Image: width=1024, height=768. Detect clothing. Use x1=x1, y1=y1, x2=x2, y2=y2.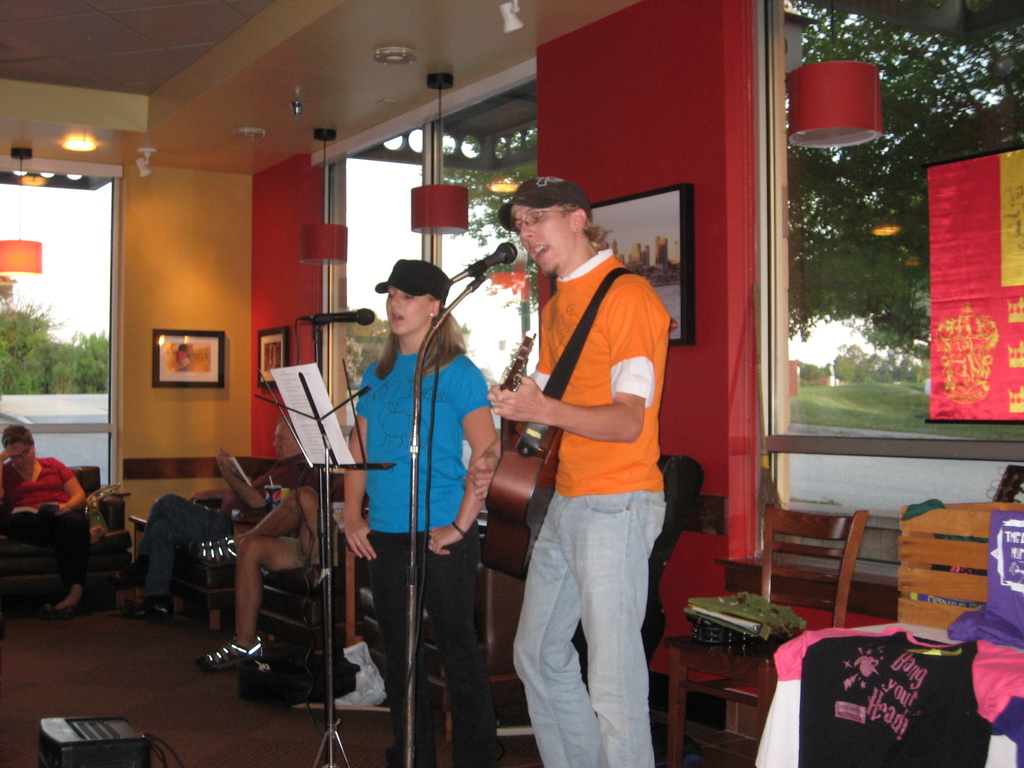
x1=1, y1=457, x2=84, y2=582.
